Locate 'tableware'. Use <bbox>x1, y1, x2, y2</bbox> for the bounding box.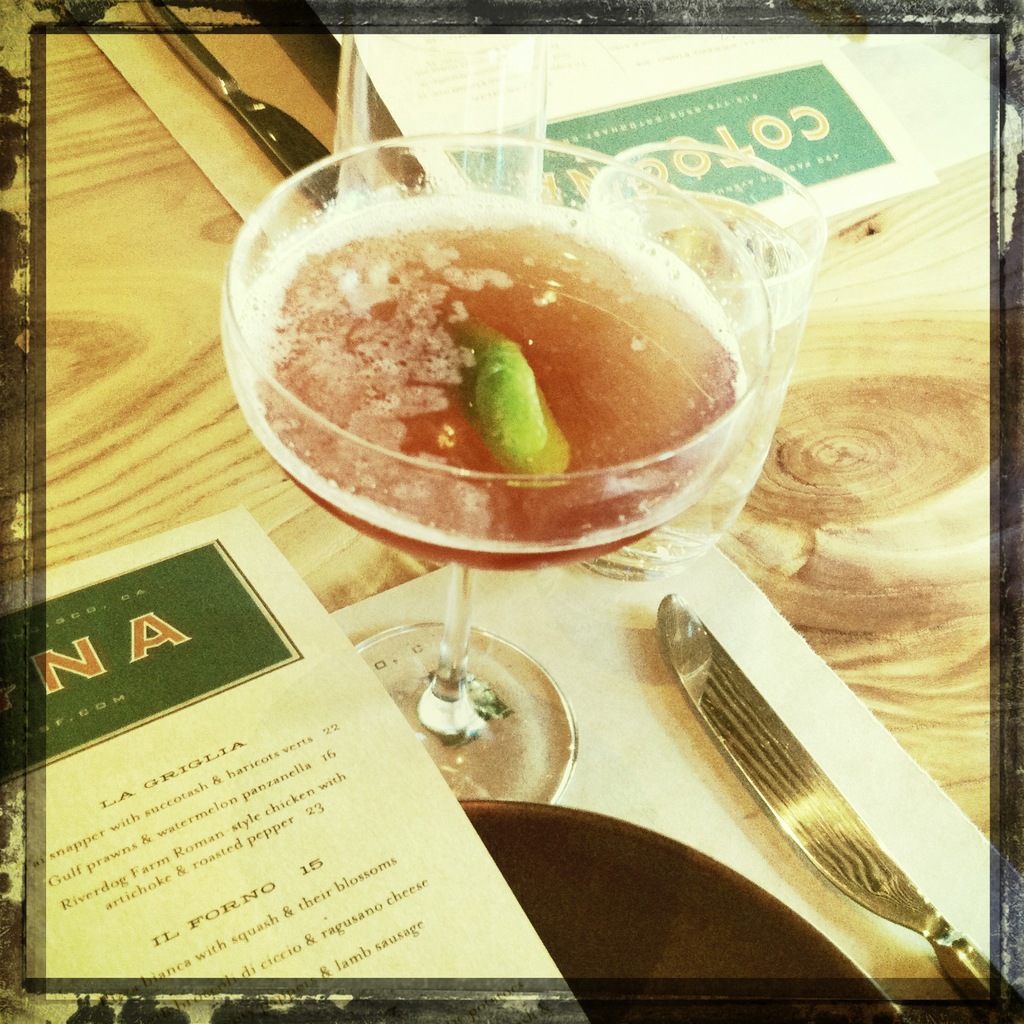
<bbox>228, 172, 813, 747</bbox>.
